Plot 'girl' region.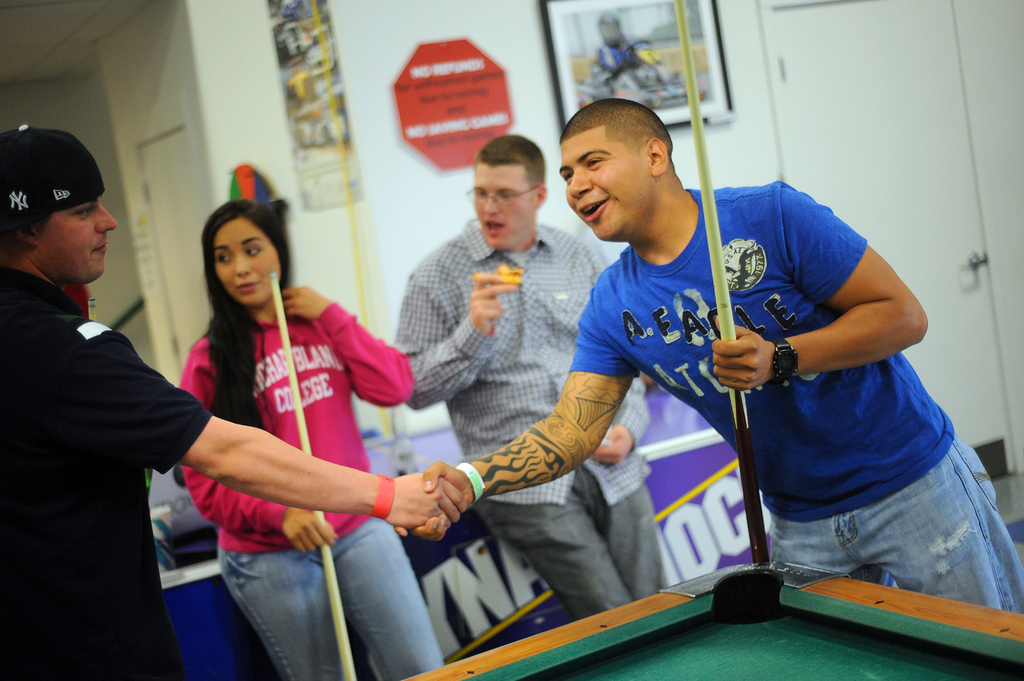
Plotted at x1=180 y1=199 x2=444 y2=680.
